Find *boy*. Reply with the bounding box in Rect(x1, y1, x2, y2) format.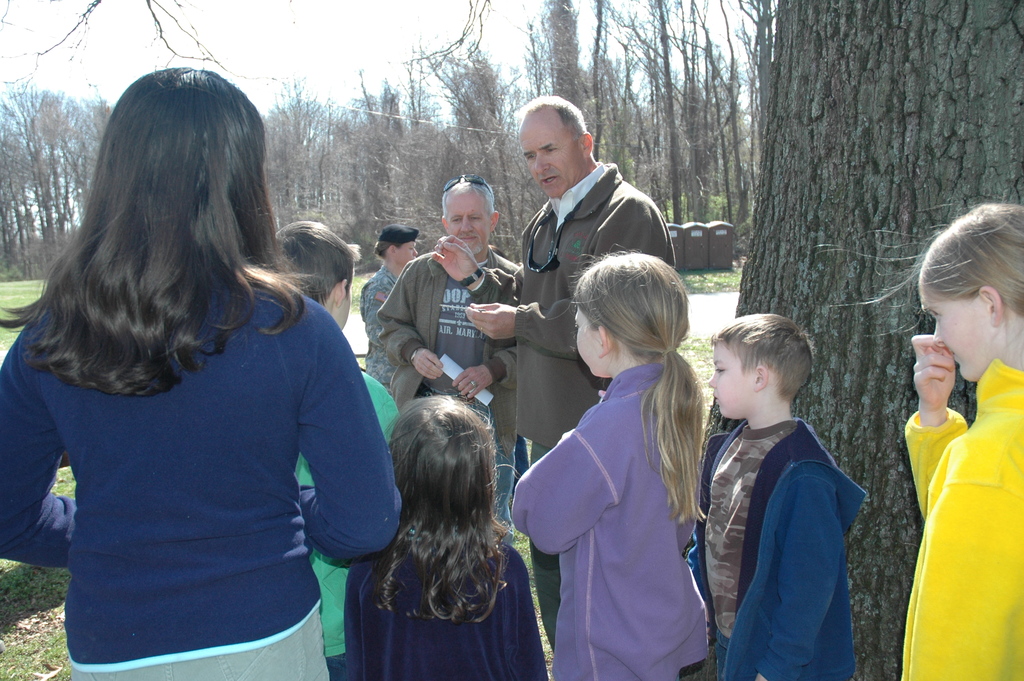
Rect(682, 309, 872, 680).
